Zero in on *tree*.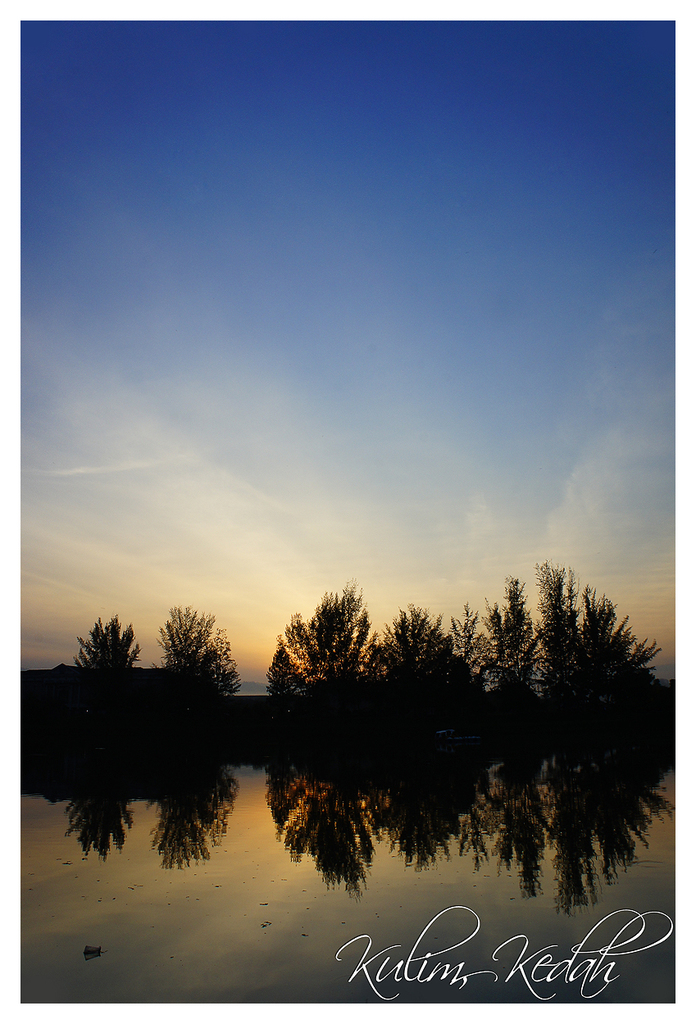
Zeroed in: select_region(370, 610, 494, 713).
